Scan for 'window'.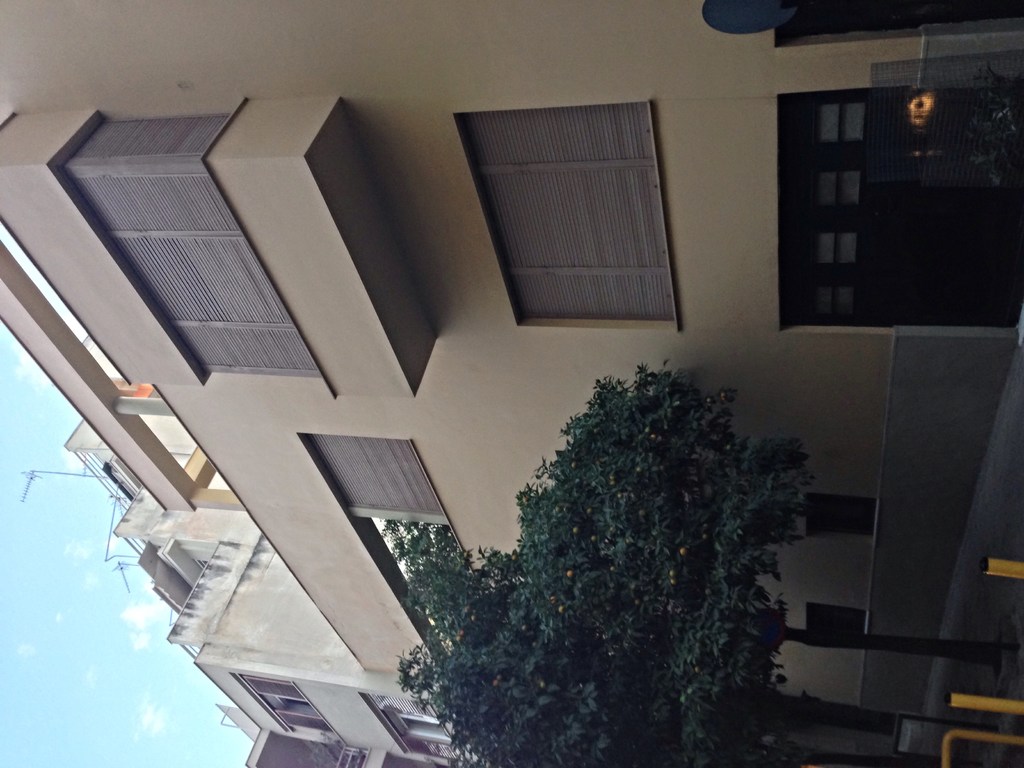
Scan result: crop(805, 491, 874, 535).
